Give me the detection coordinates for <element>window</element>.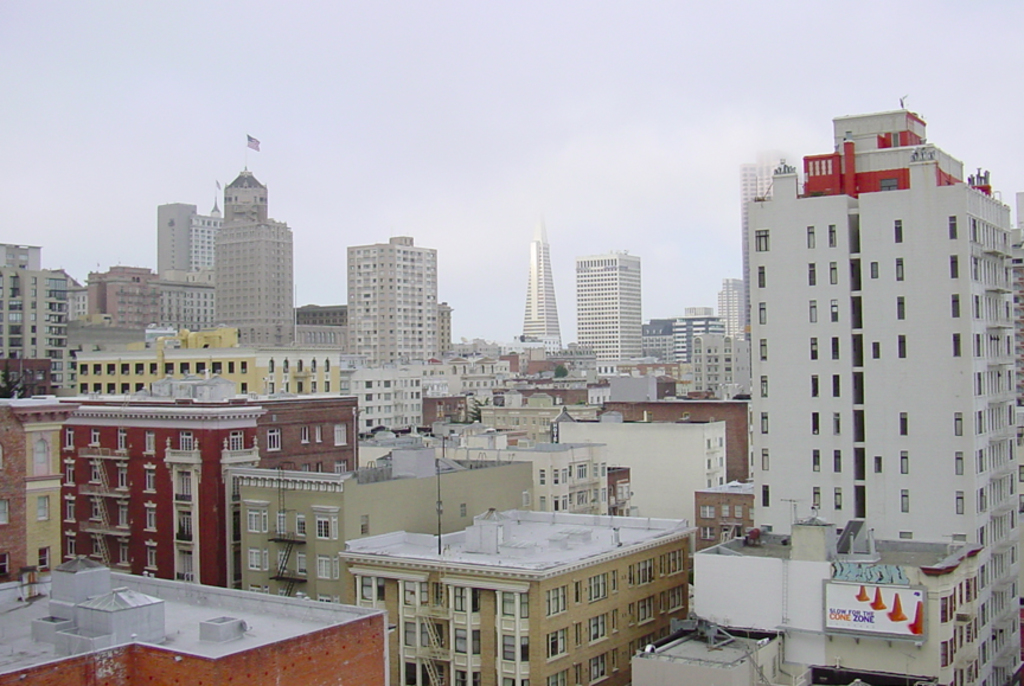
589,659,606,680.
